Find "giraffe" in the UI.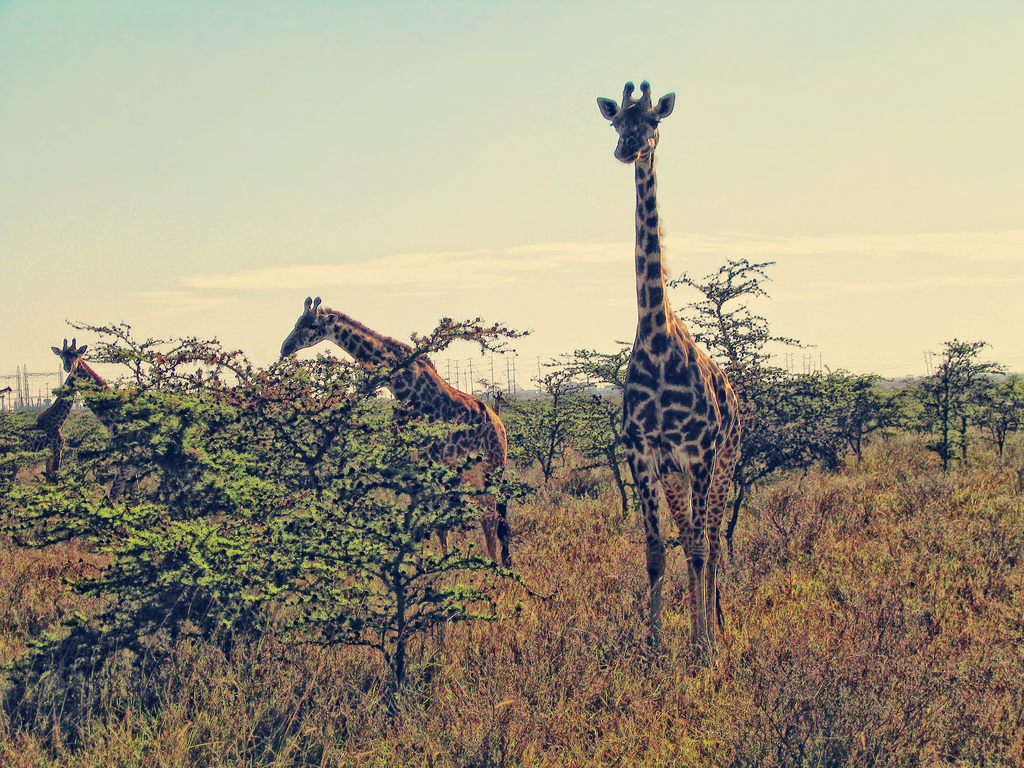
UI element at (584, 89, 752, 665).
